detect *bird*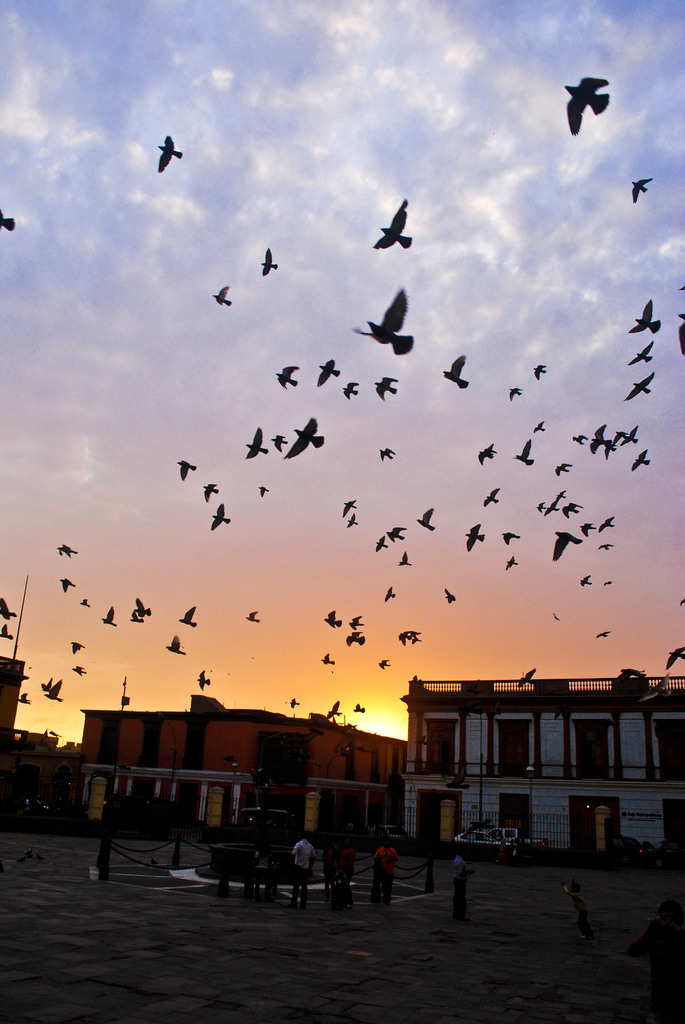
398 549 412 565
